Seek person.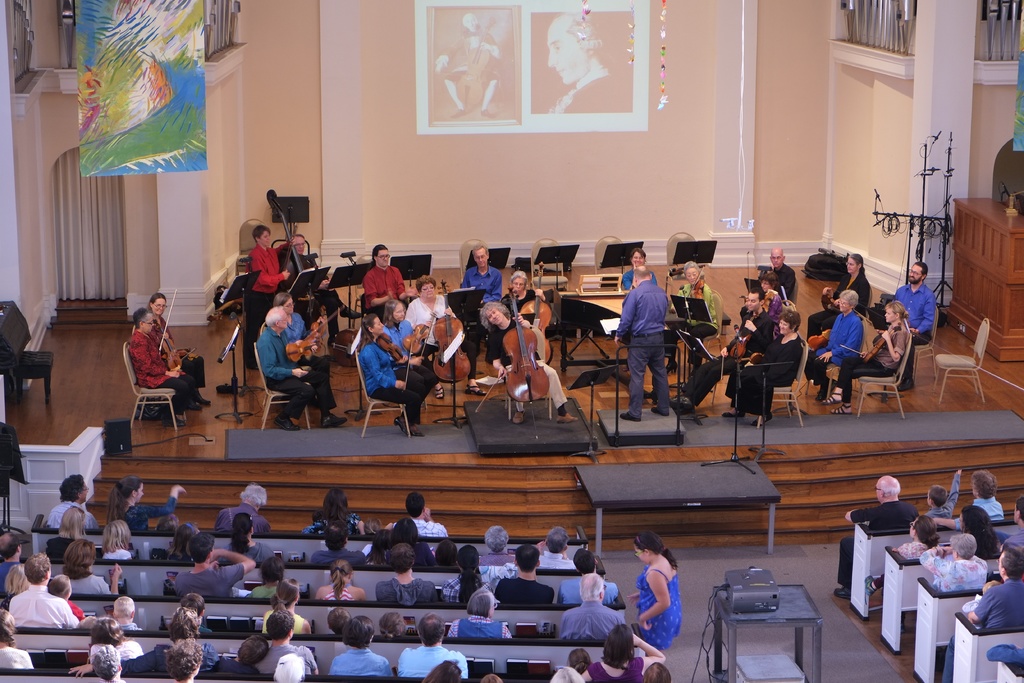
Rect(919, 525, 989, 598).
